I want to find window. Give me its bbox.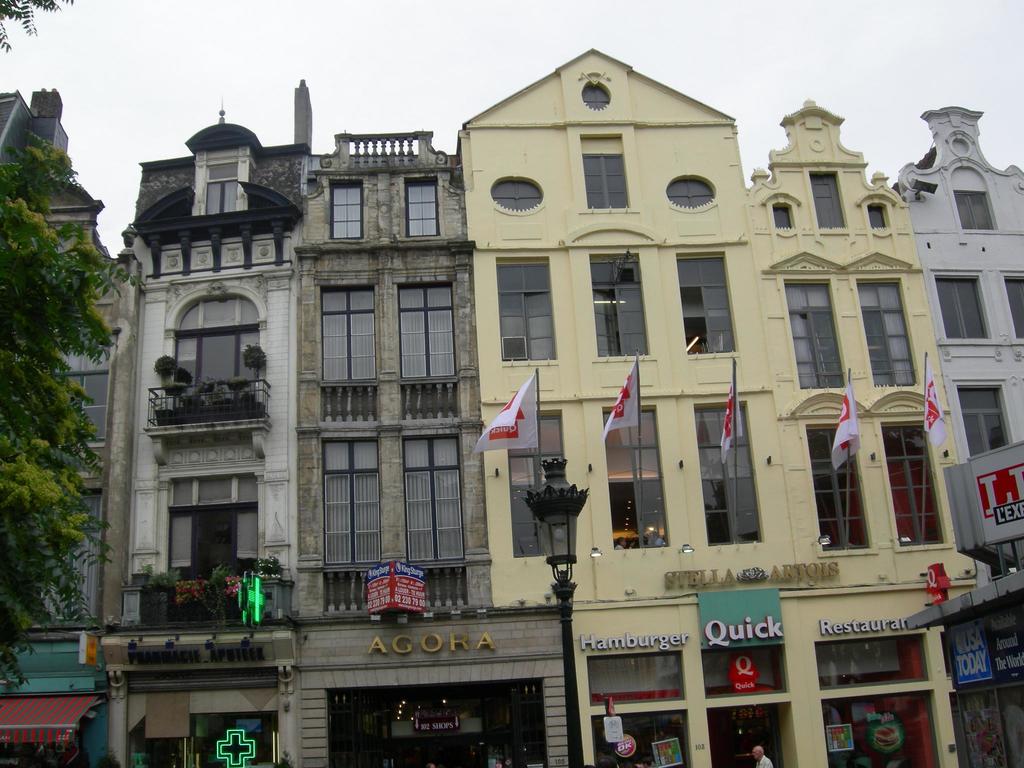
[579,145,630,209].
